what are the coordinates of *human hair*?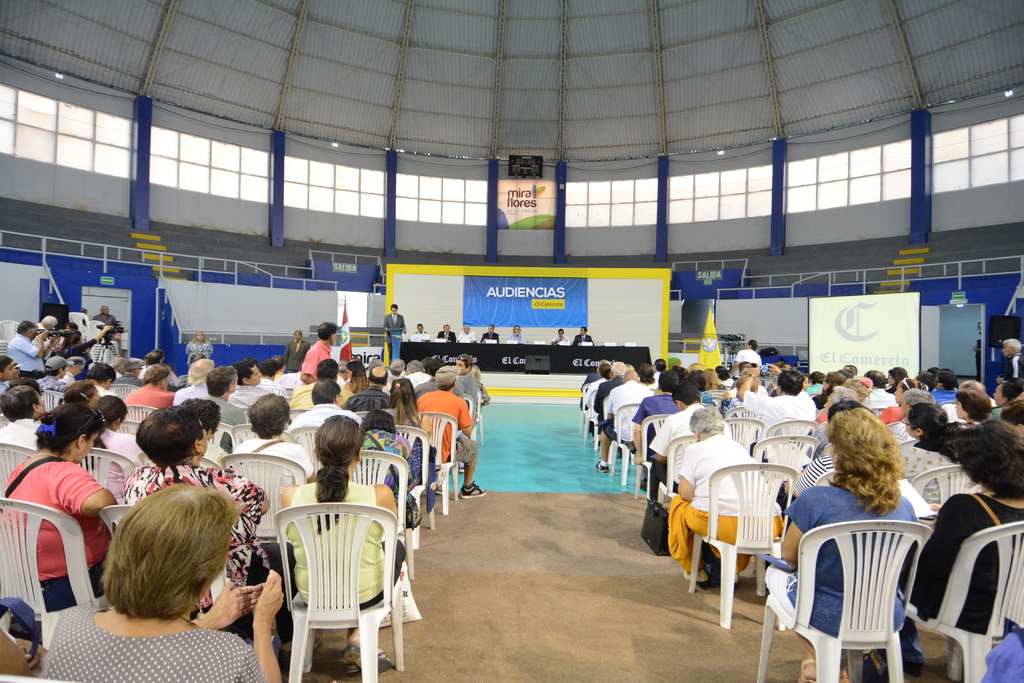
(426,357,445,376).
